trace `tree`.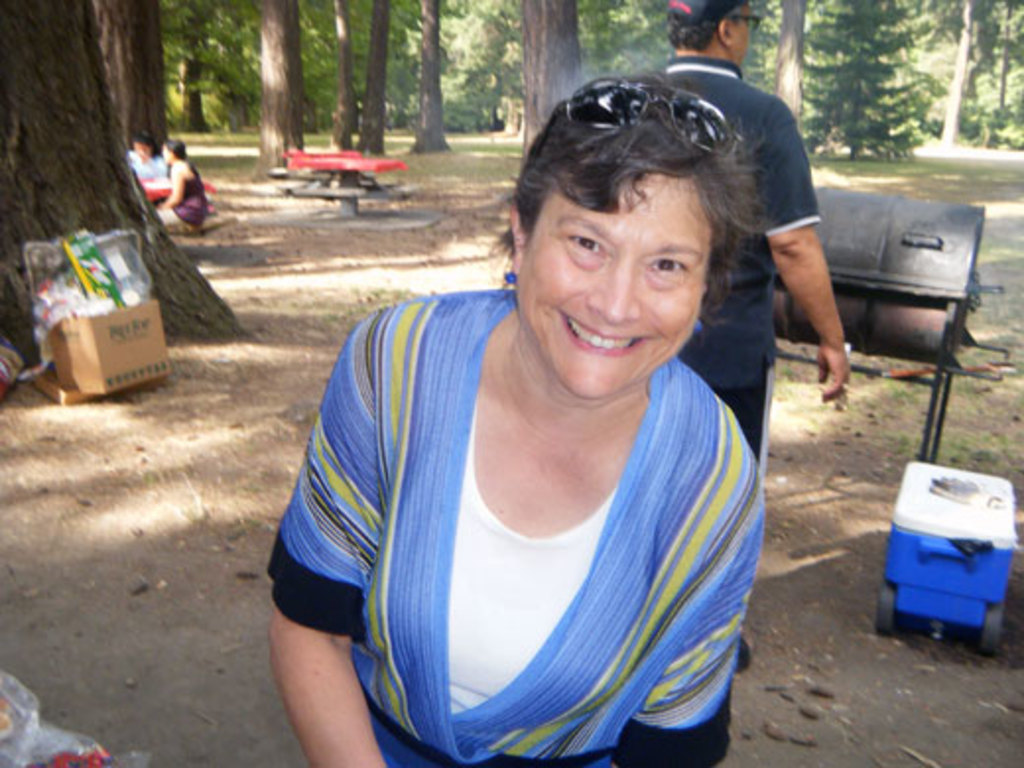
Traced to detection(996, 2, 1014, 124).
